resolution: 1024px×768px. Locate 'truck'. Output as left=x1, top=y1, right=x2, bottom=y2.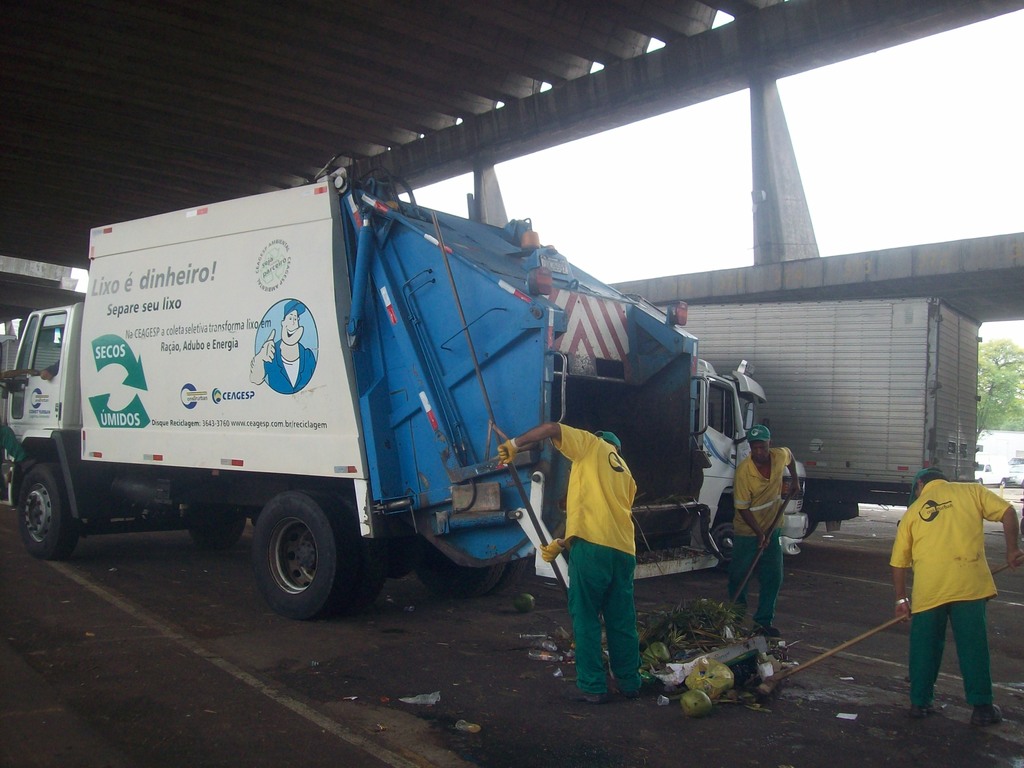
left=0, top=161, right=792, bottom=628.
